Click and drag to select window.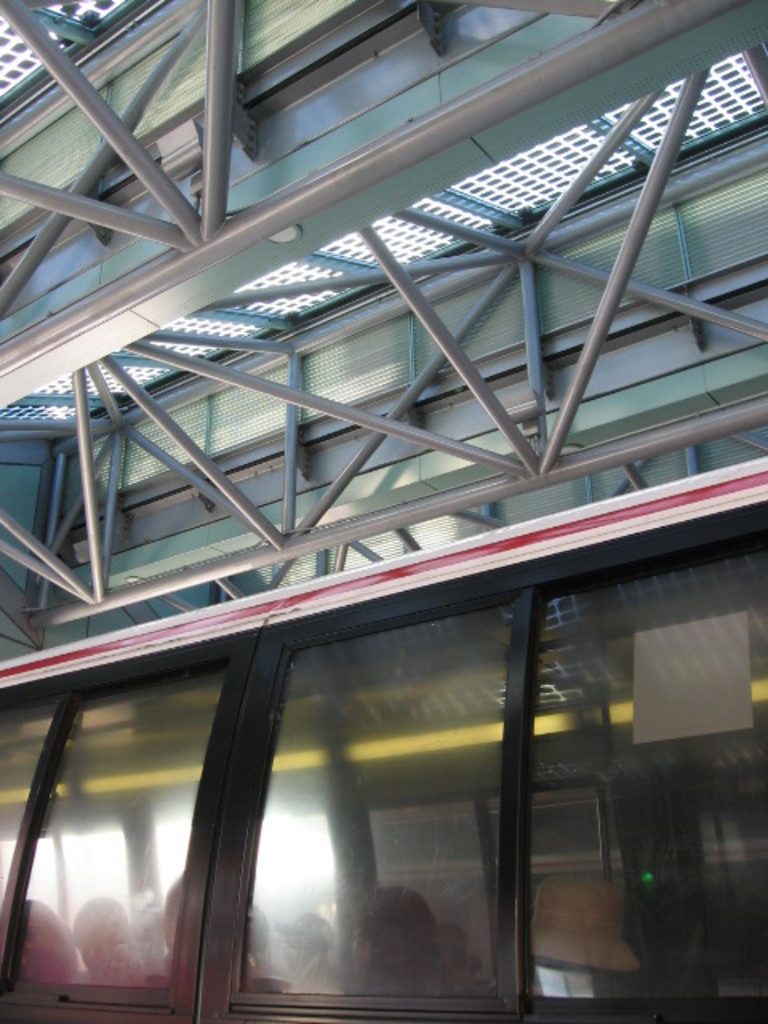
Selection: bbox=[237, 600, 517, 998].
